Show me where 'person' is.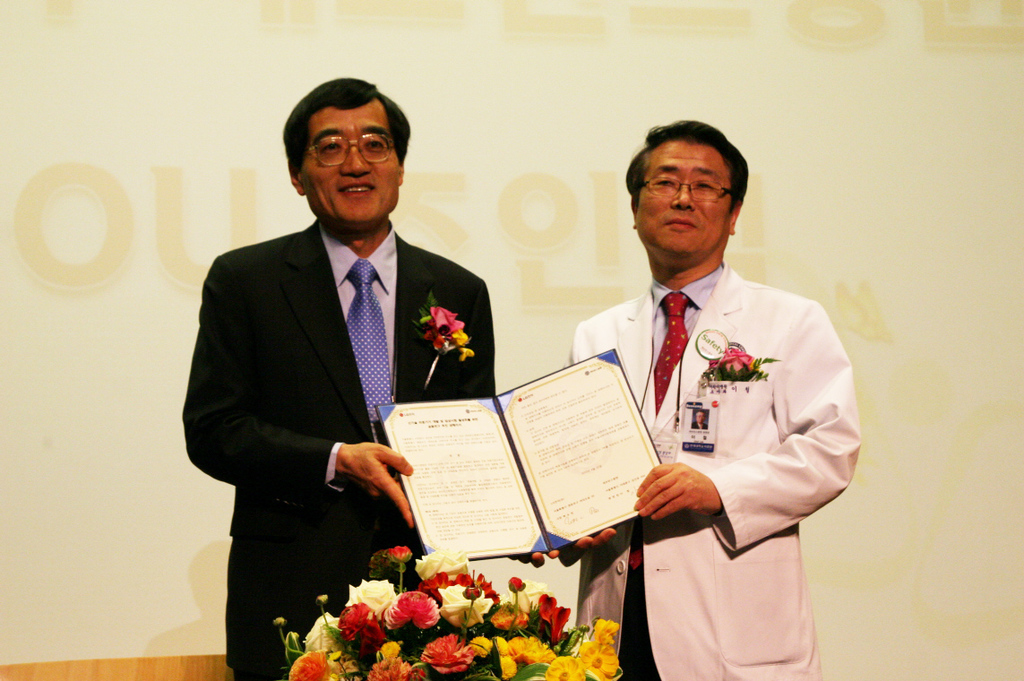
'person' is at [180,76,617,680].
